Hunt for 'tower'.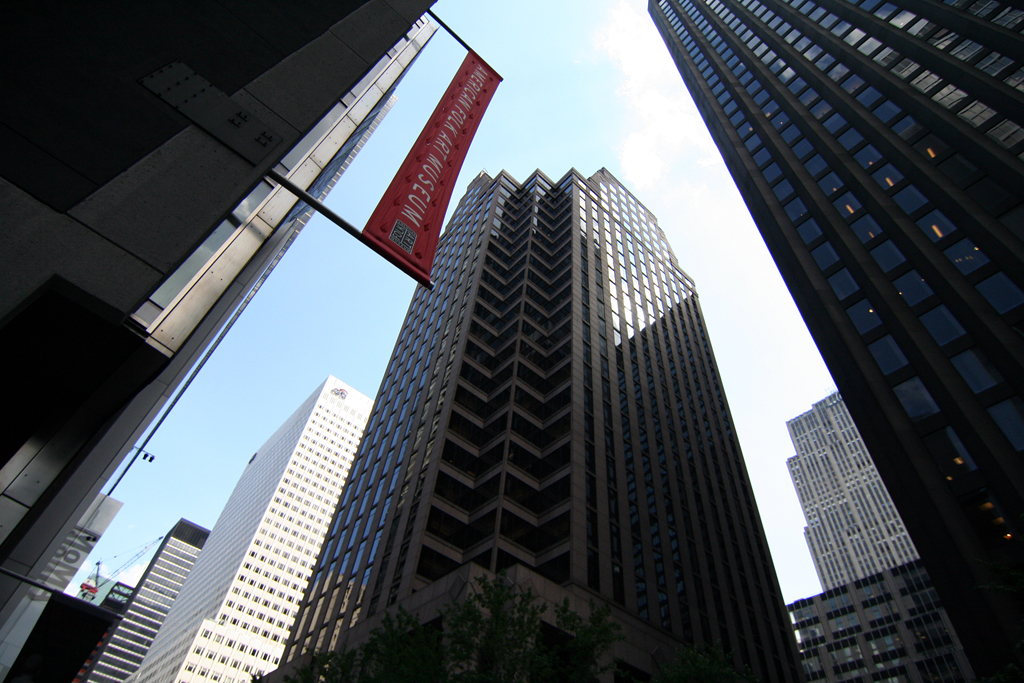
Hunted down at x1=303 y1=106 x2=807 y2=668.
